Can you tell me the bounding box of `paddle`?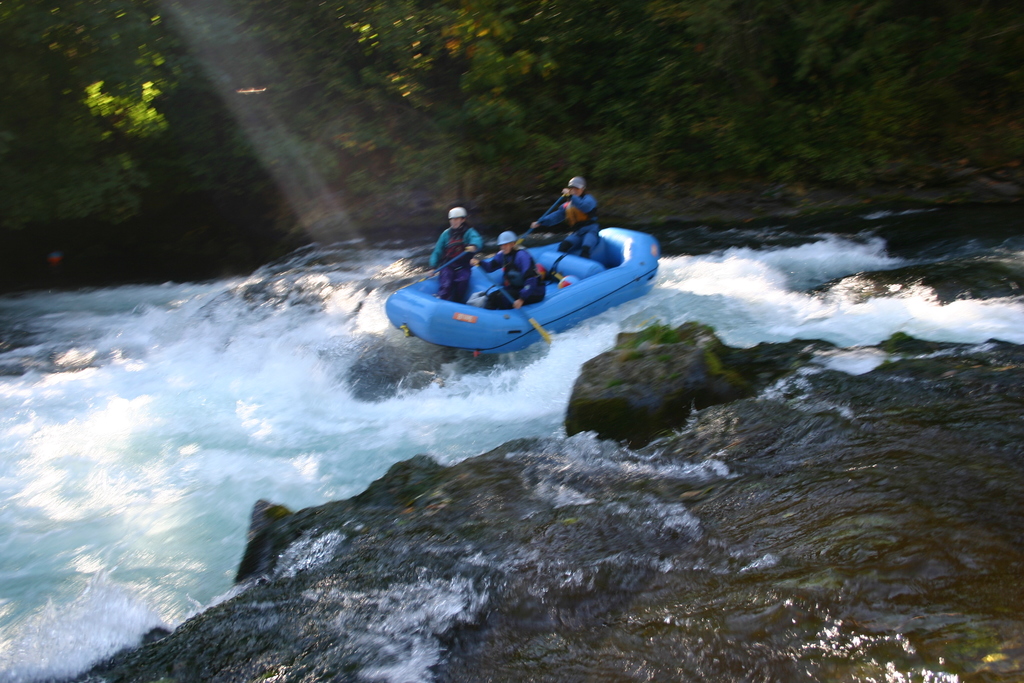
bbox=[426, 247, 465, 281].
